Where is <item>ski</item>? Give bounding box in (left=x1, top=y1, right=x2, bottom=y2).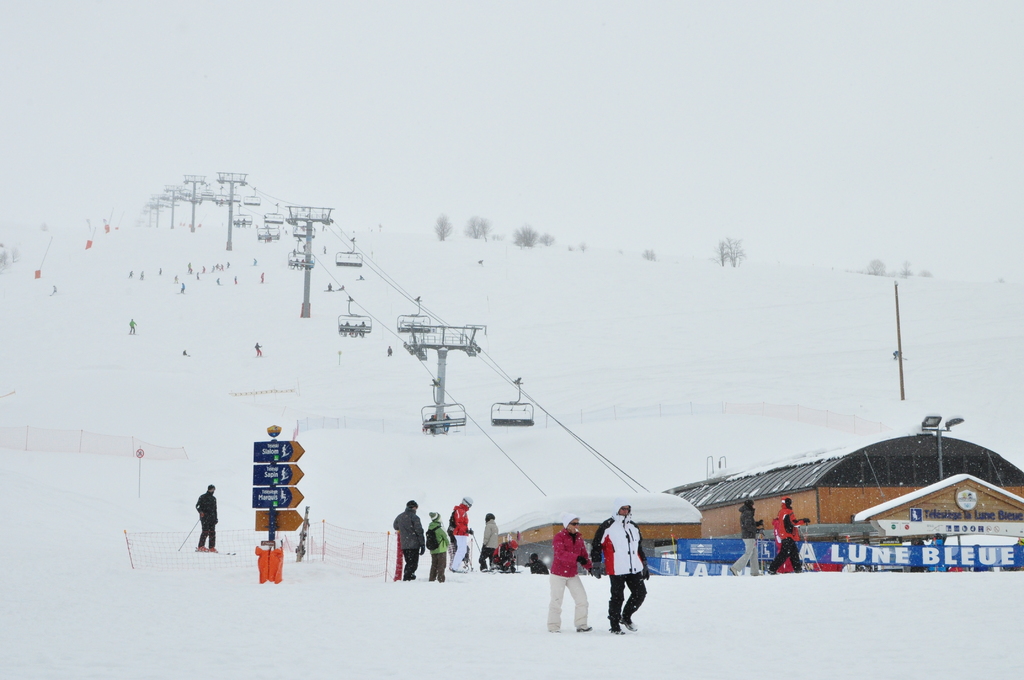
(left=218, top=549, right=236, bottom=560).
